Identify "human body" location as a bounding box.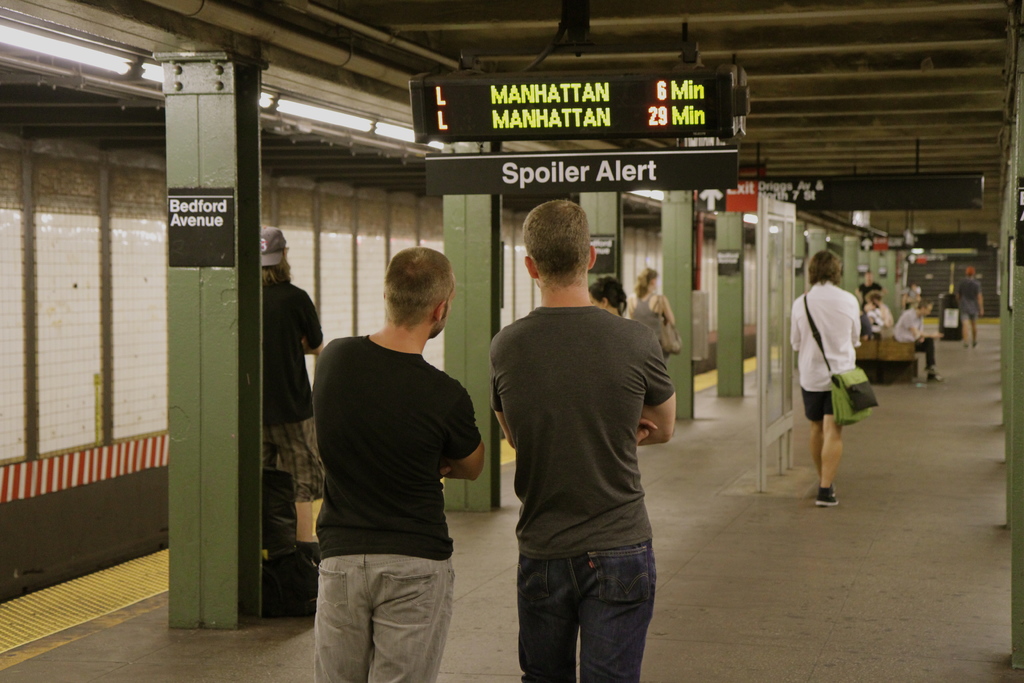
896 308 941 383.
